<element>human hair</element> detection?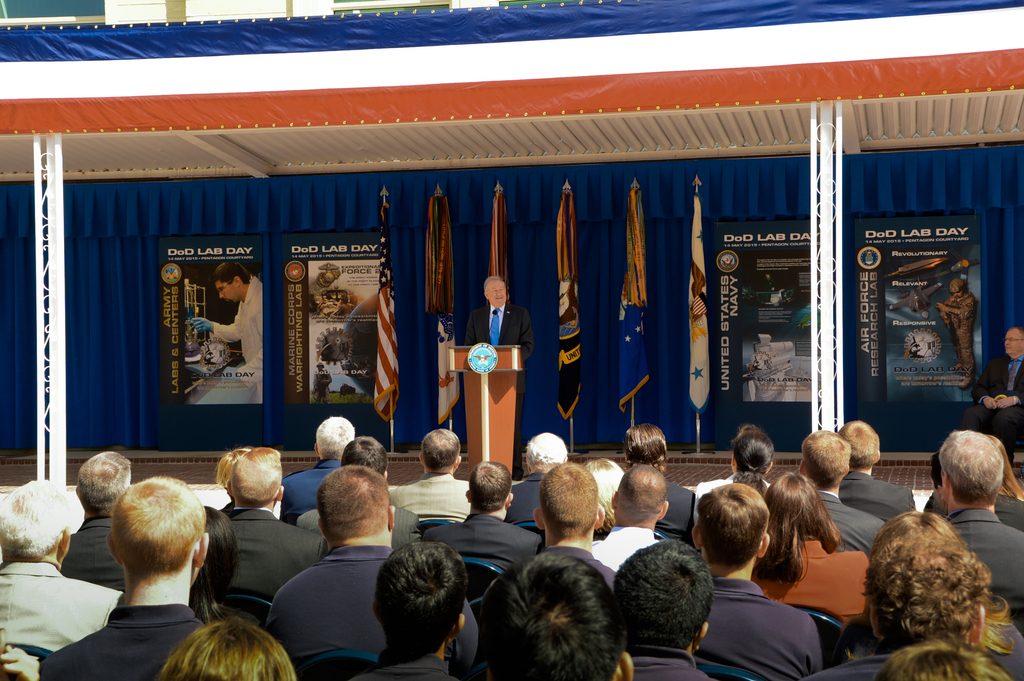
{"x1": 0, "y1": 476, "x2": 79, "y2": 566}
